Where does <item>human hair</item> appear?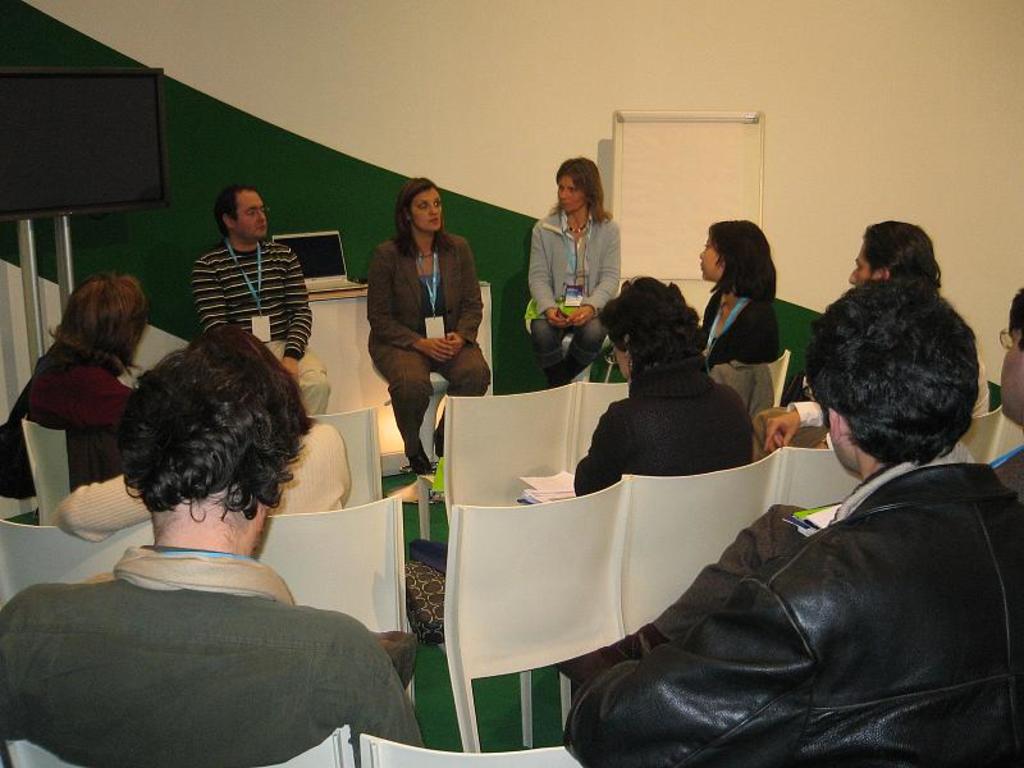
Appears at pyautogui.locateOnScreen(547, 150, 616, 225).
